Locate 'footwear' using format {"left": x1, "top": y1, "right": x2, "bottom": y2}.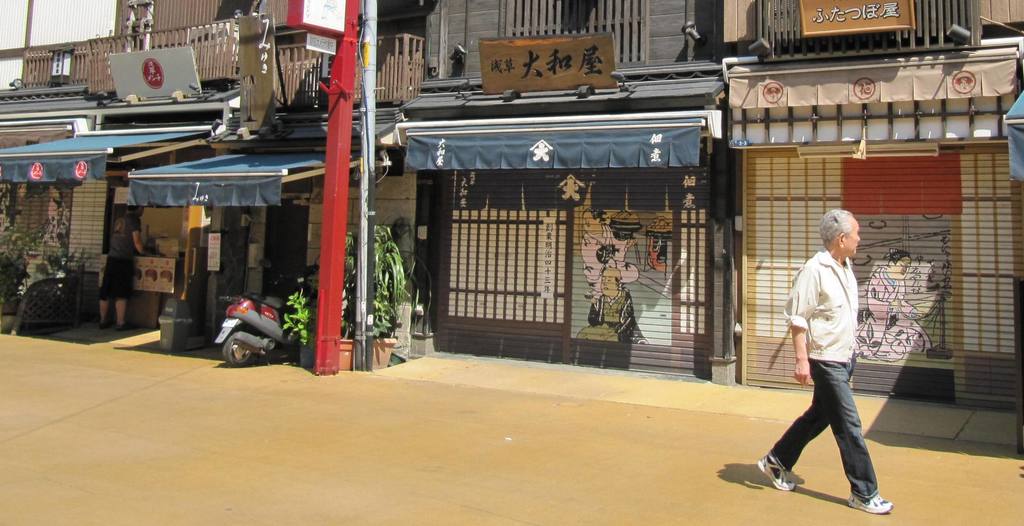
{"left": 844, "top": 492, "right": 897, "bottom": 520}.
